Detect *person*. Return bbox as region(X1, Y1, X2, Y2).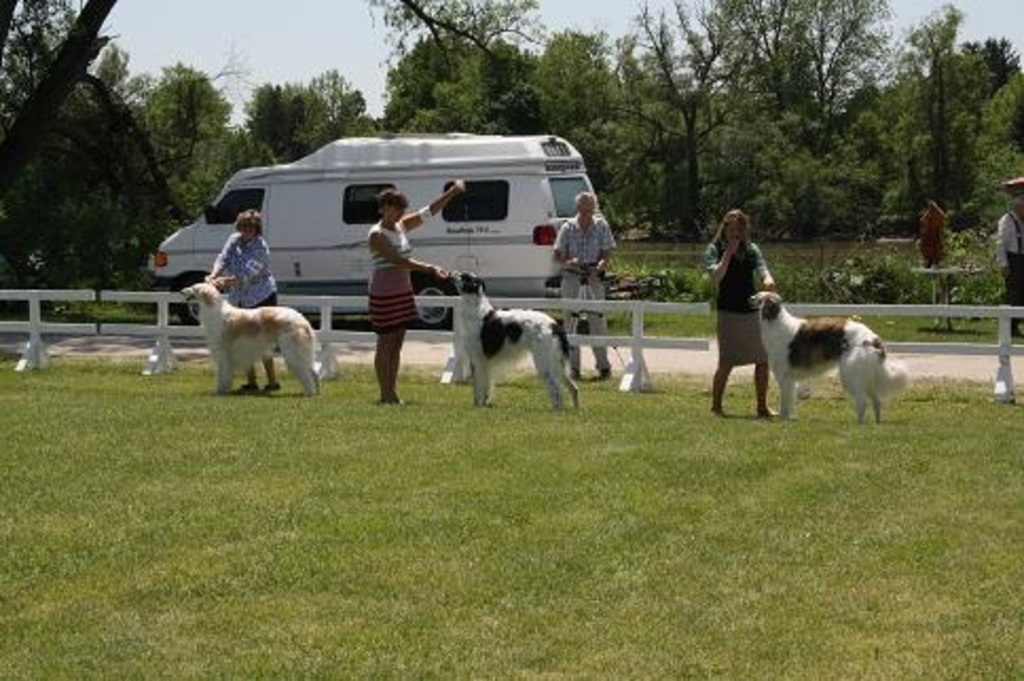
region(906, 190, 946, 292).
